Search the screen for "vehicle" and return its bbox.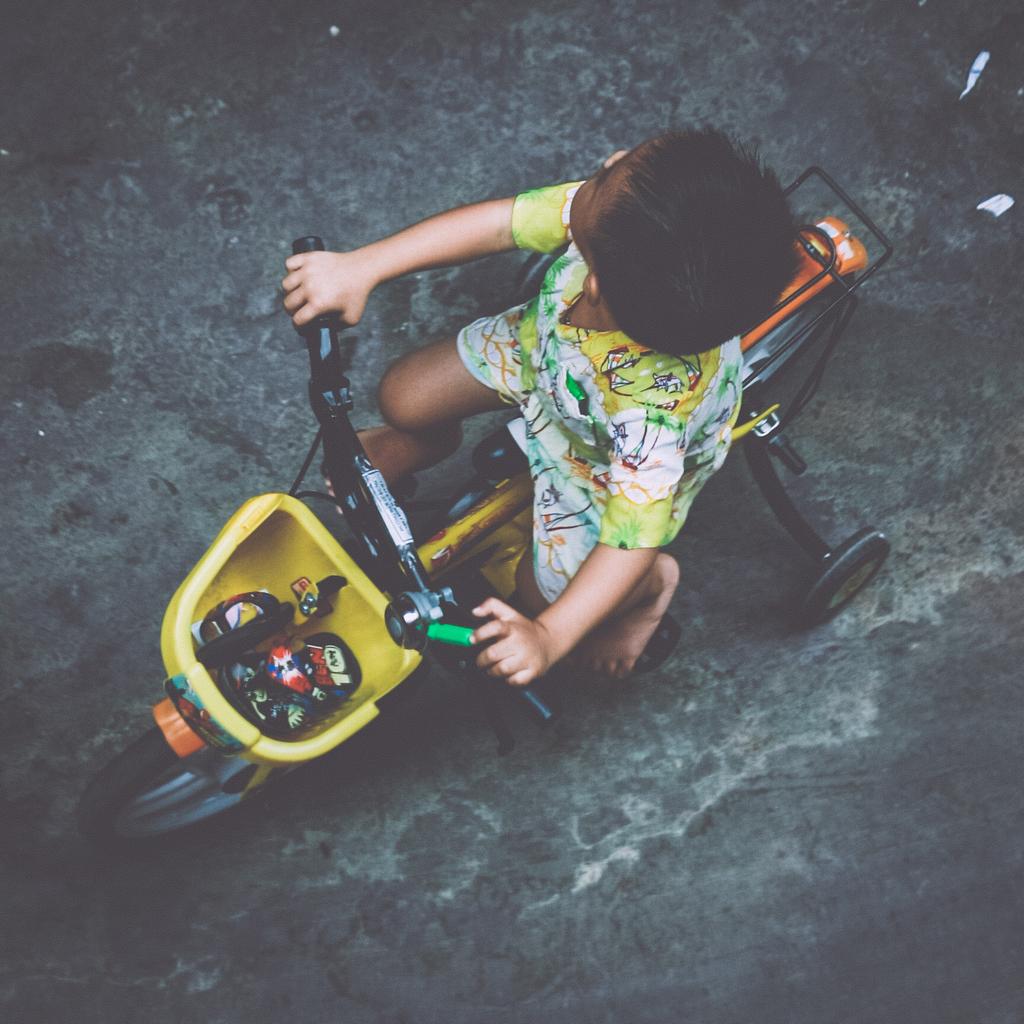
Found: 66,143,891,849.
